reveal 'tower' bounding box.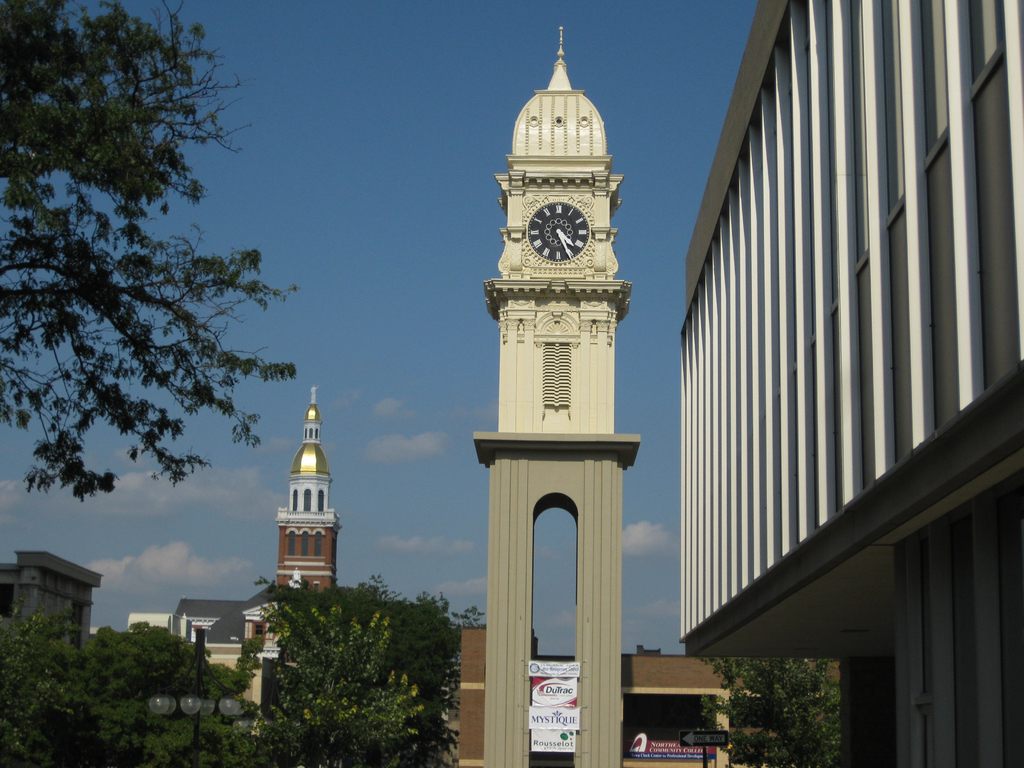
Revealed: [left=470, top=27, right=643, bottom=767].
